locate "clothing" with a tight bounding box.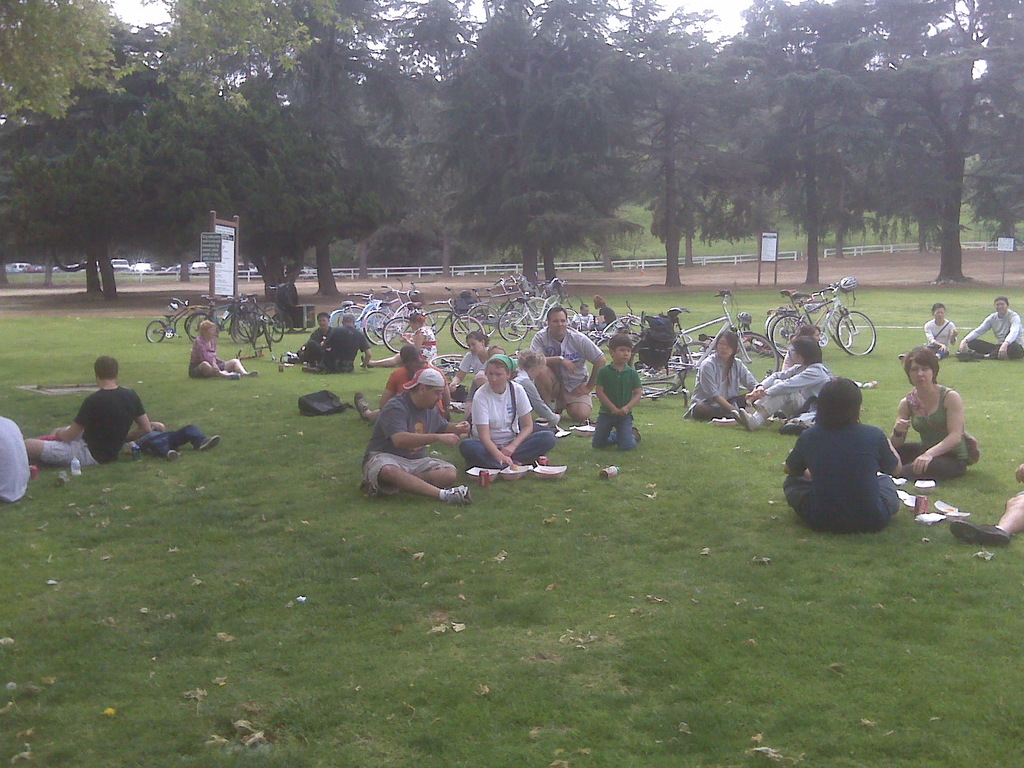
x1=184, y1=334, x2=241, y2=370.
